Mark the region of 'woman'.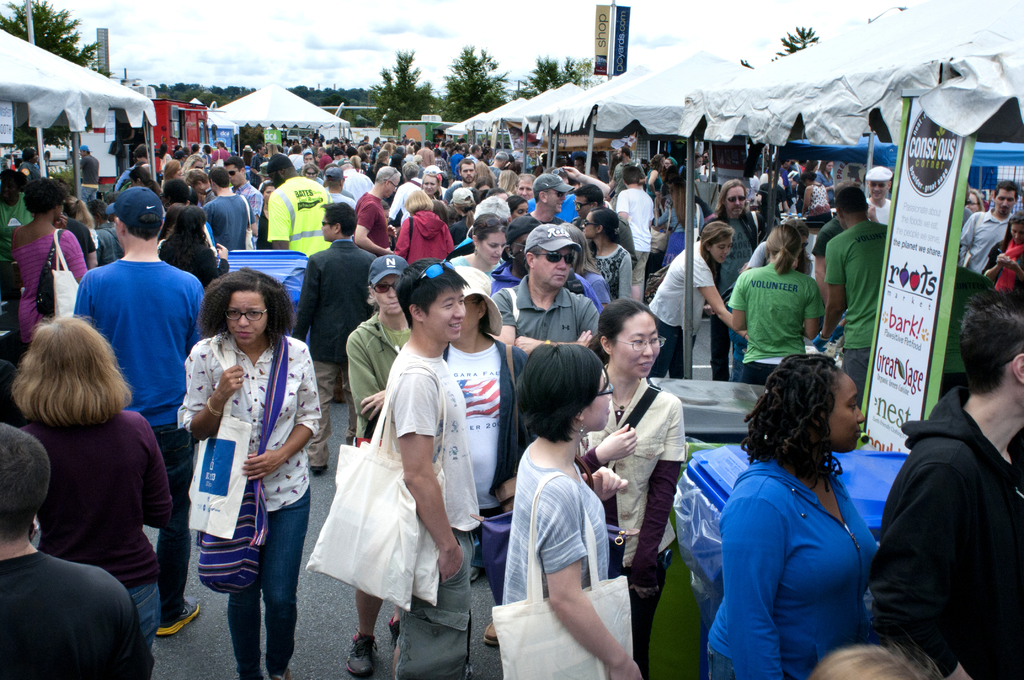
Region: (left=635, top=216, right=745, bottom=376).
